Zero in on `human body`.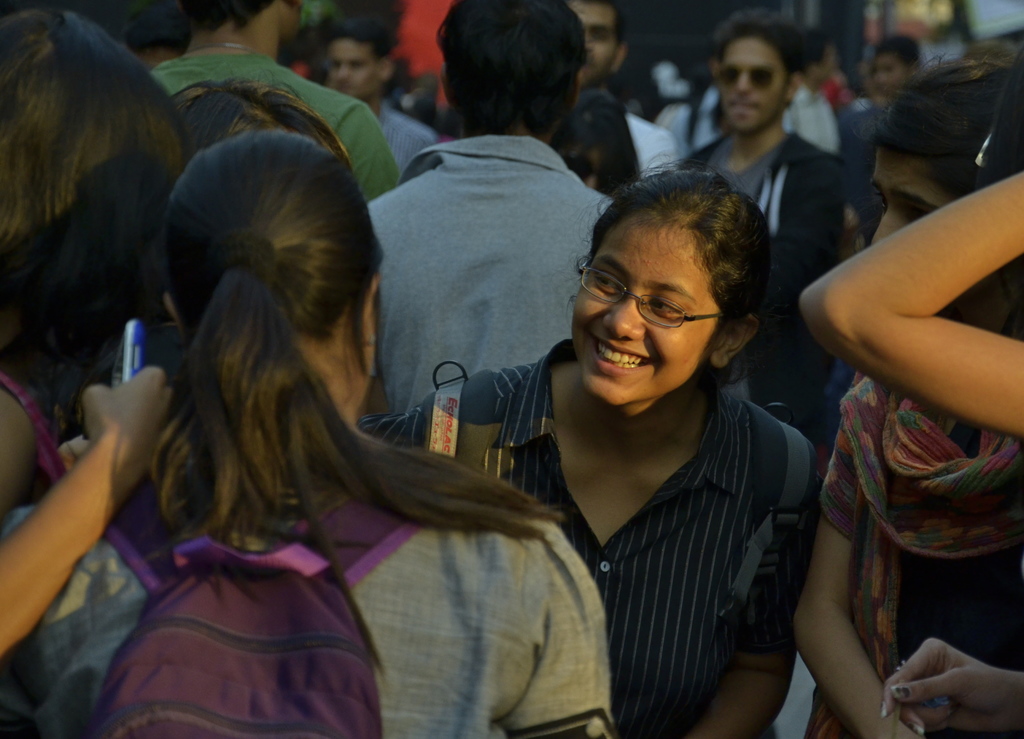
Zeroed in: x1=0, y1=350, x2=196, y2=663.
